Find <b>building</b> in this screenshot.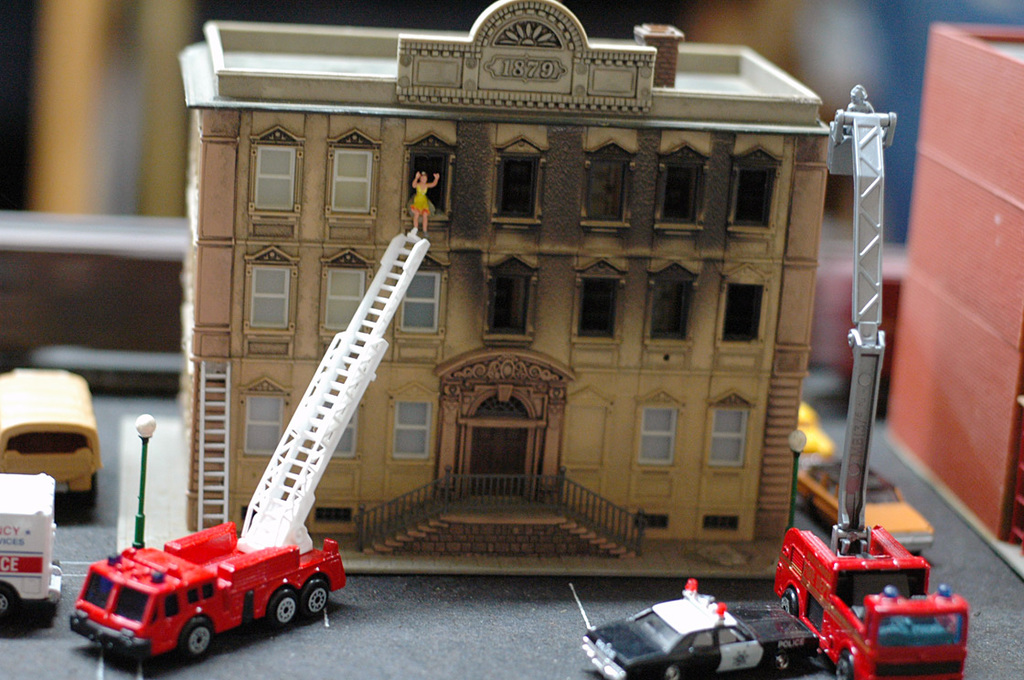
The bounding box for <b>building</b> is l=189, t=0, r=829, b=578.
